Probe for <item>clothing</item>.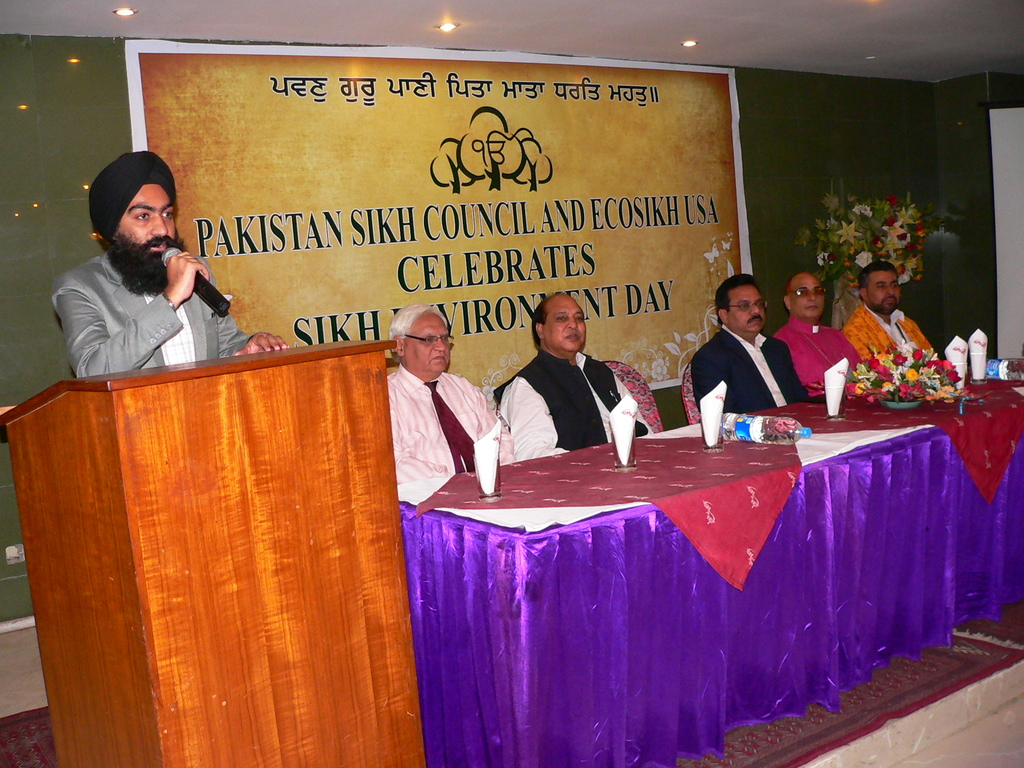
Probe result: [842, 304, 943, 367].
